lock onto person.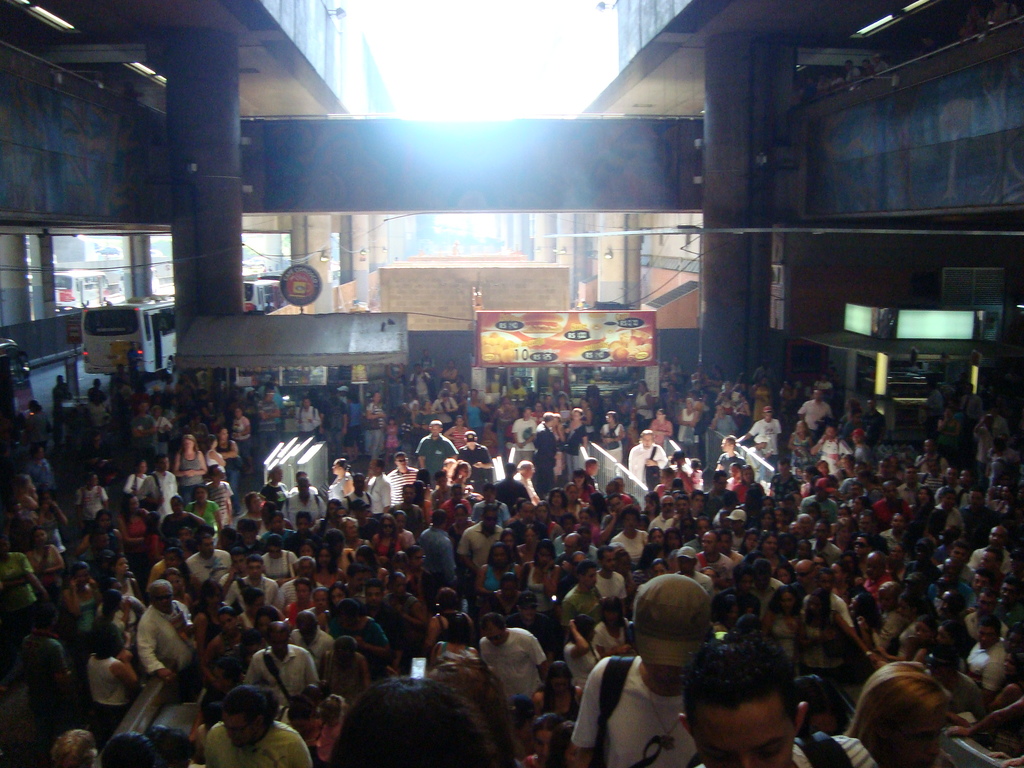
Locked: crop(723, 460, 764, 506).
